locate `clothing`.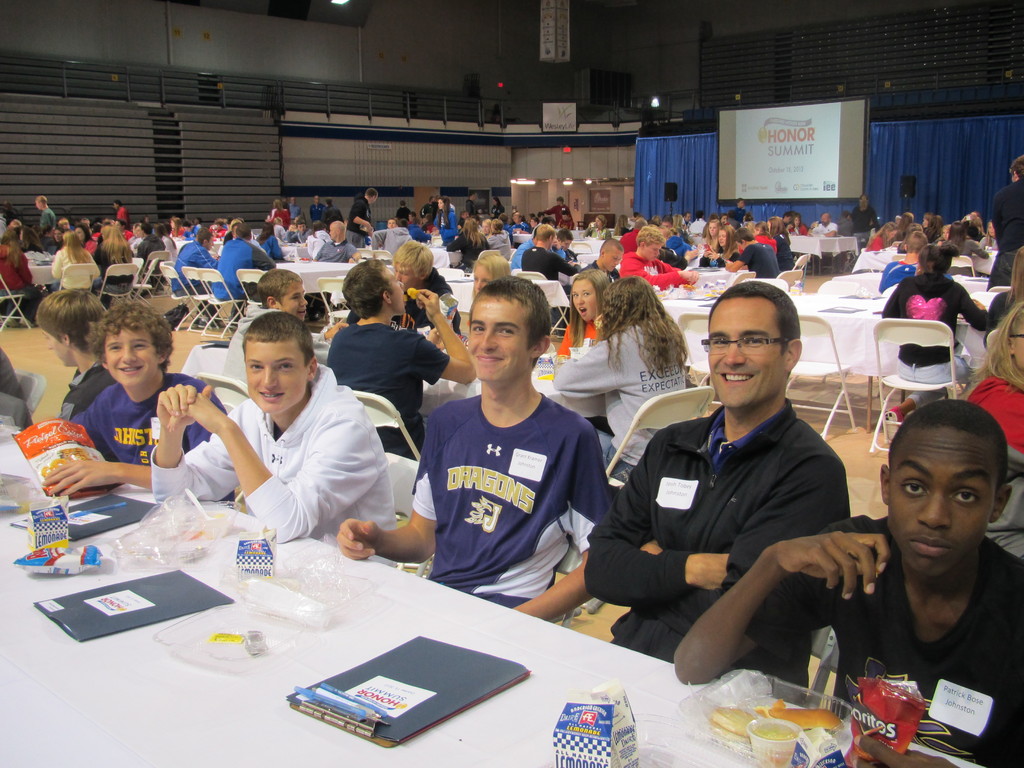
Bounding box: Rect(743, 515, 1023, 767).
